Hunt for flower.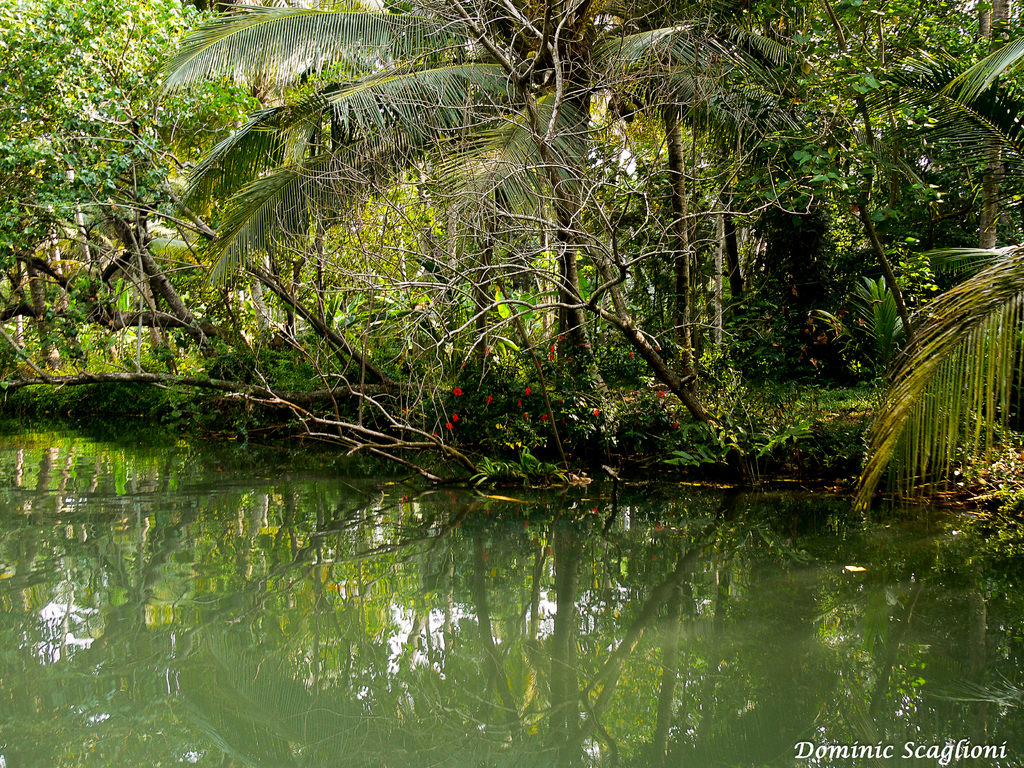
Hunted down at (x1=453, y1=388, x2=461, y2=395).
